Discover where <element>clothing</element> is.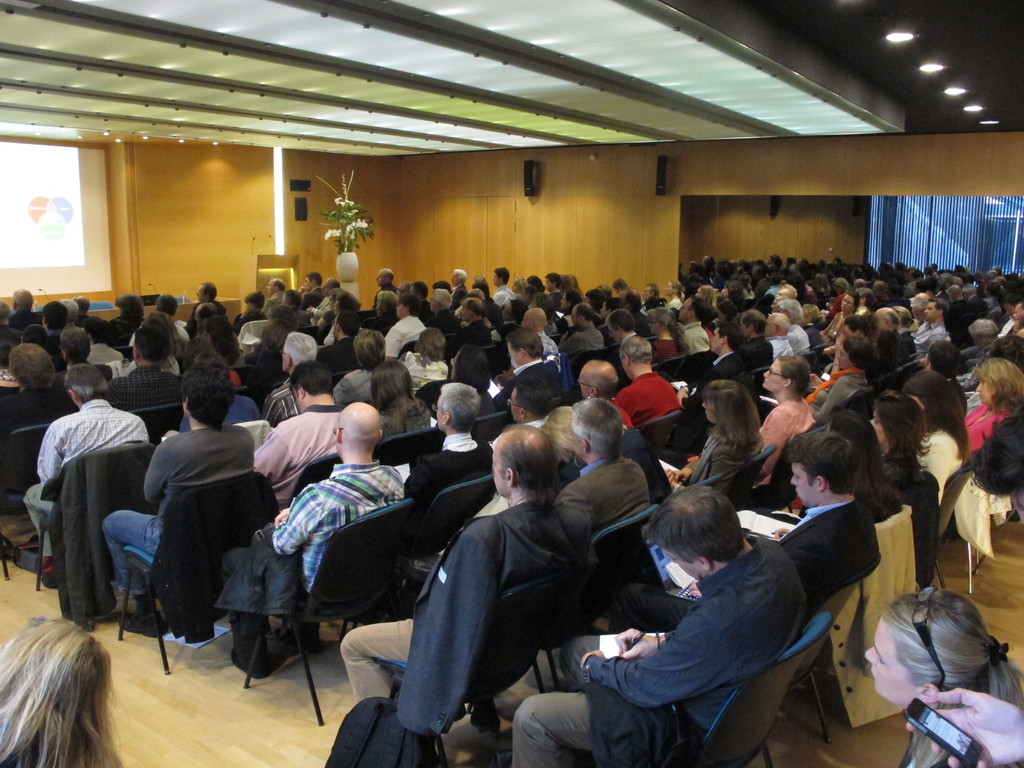
Discovered at x1=363, y1=306, x2=390, y2=326.
